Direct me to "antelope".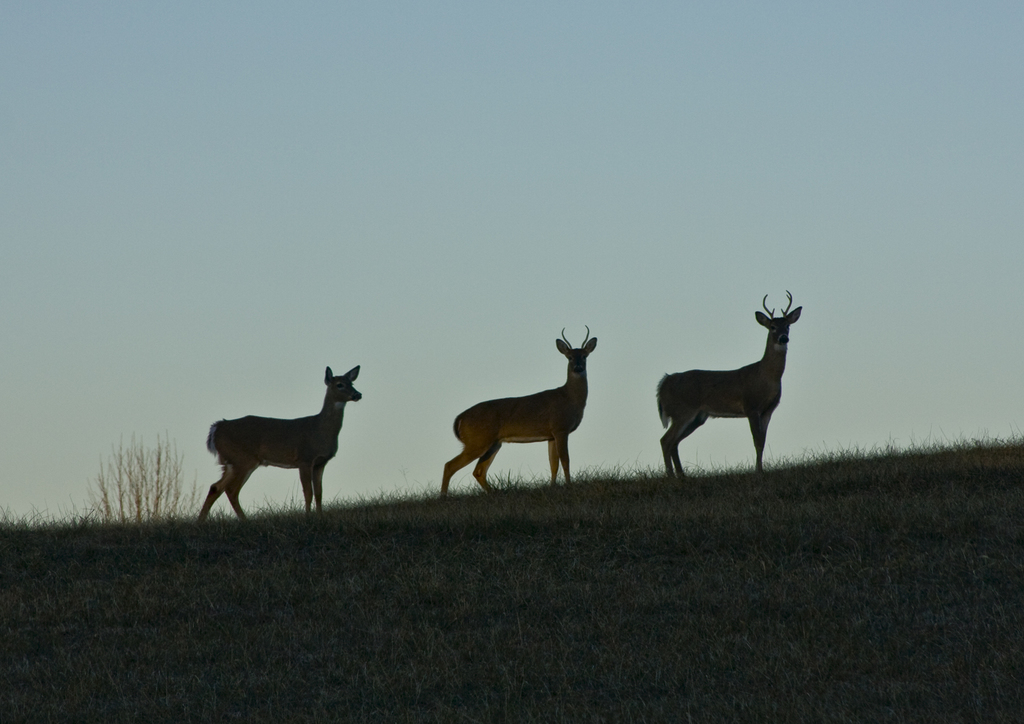
Direction: [444,326,598,495].
